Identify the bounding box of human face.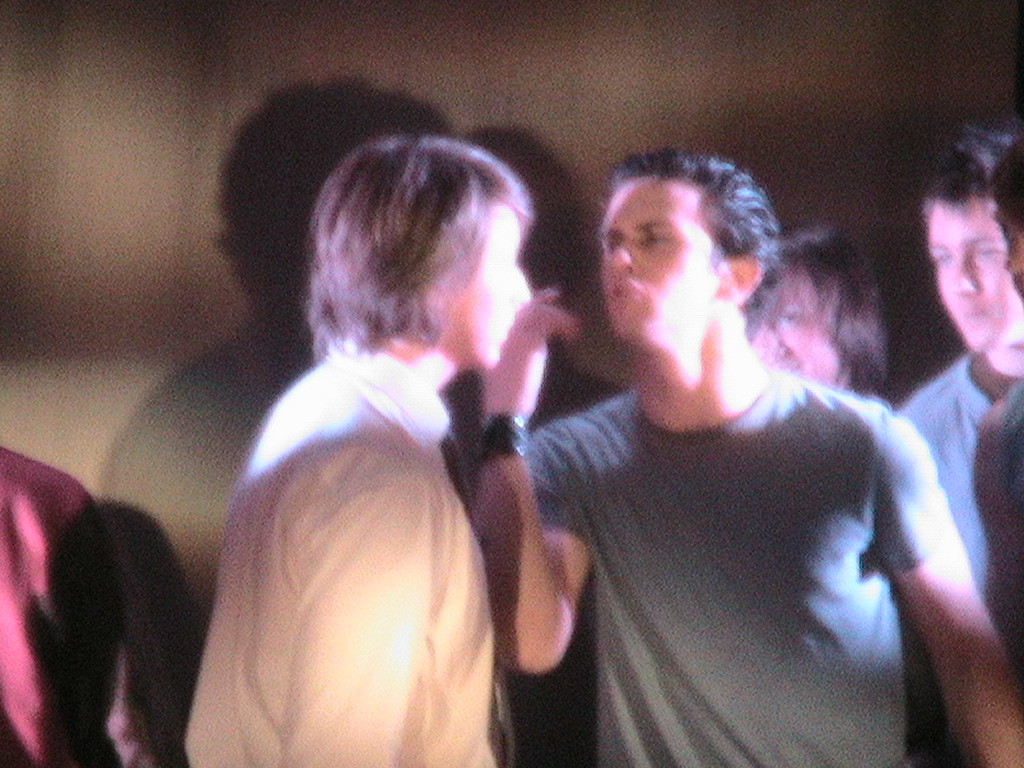
(600,180,719,338).
